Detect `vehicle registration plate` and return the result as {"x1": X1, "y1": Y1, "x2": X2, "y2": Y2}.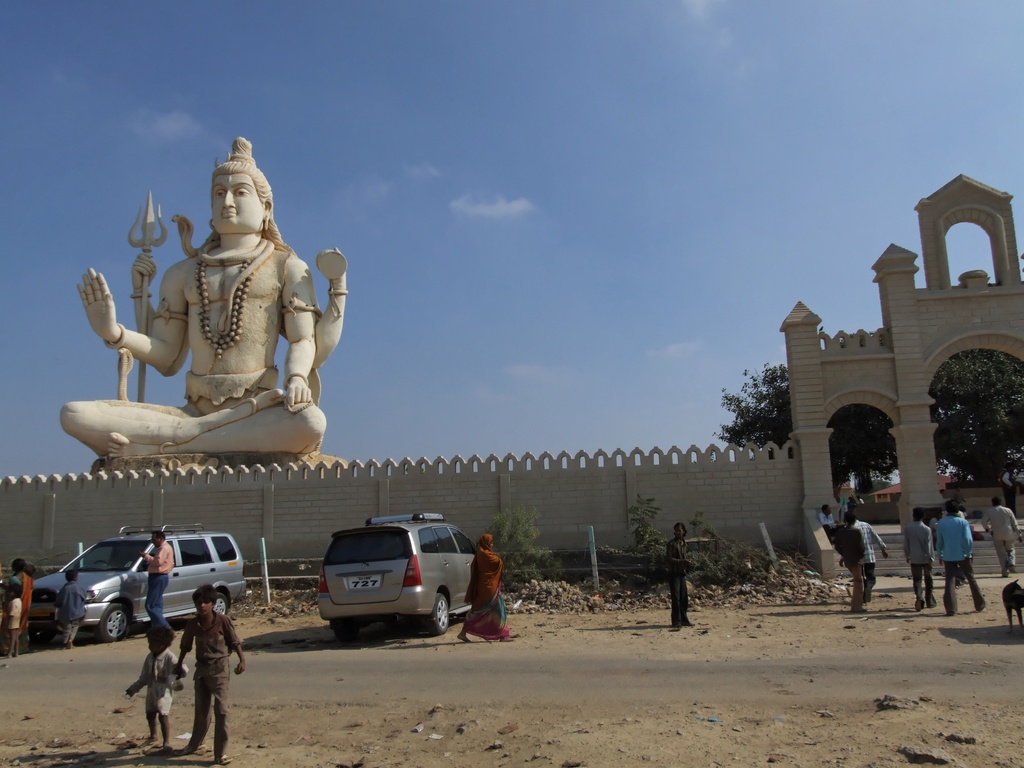
{"x1": 344, "y1": 571, "x2": 383, "y2": 589}.
